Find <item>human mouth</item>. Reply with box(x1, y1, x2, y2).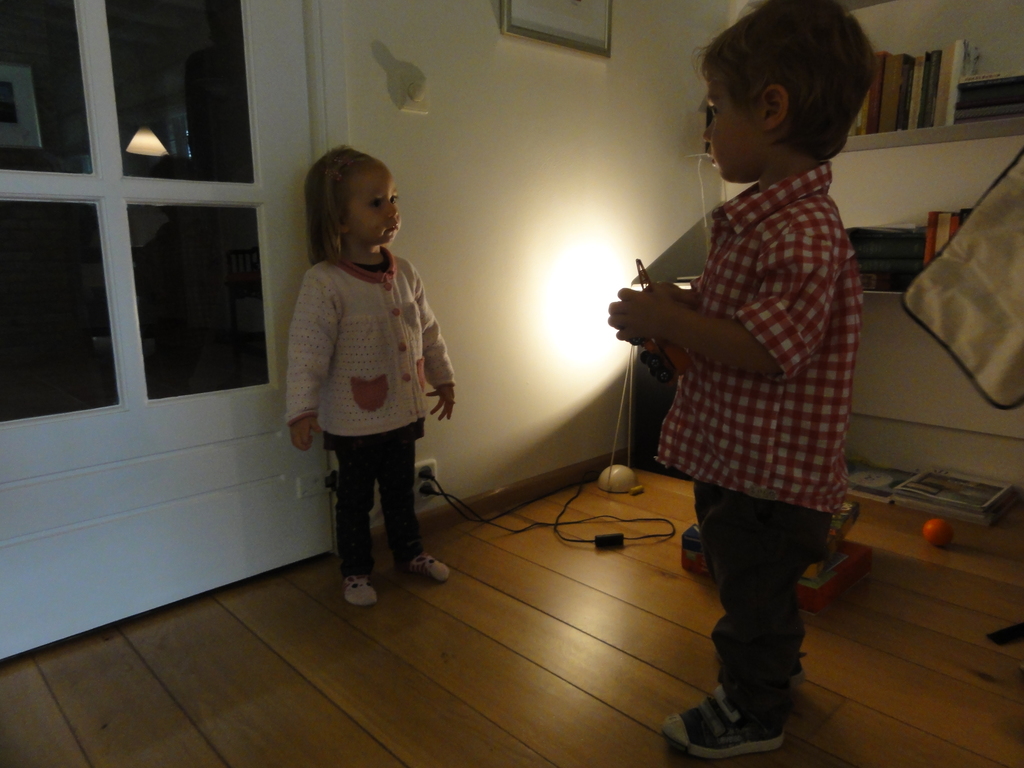
box(385, 221, 401, 230).
